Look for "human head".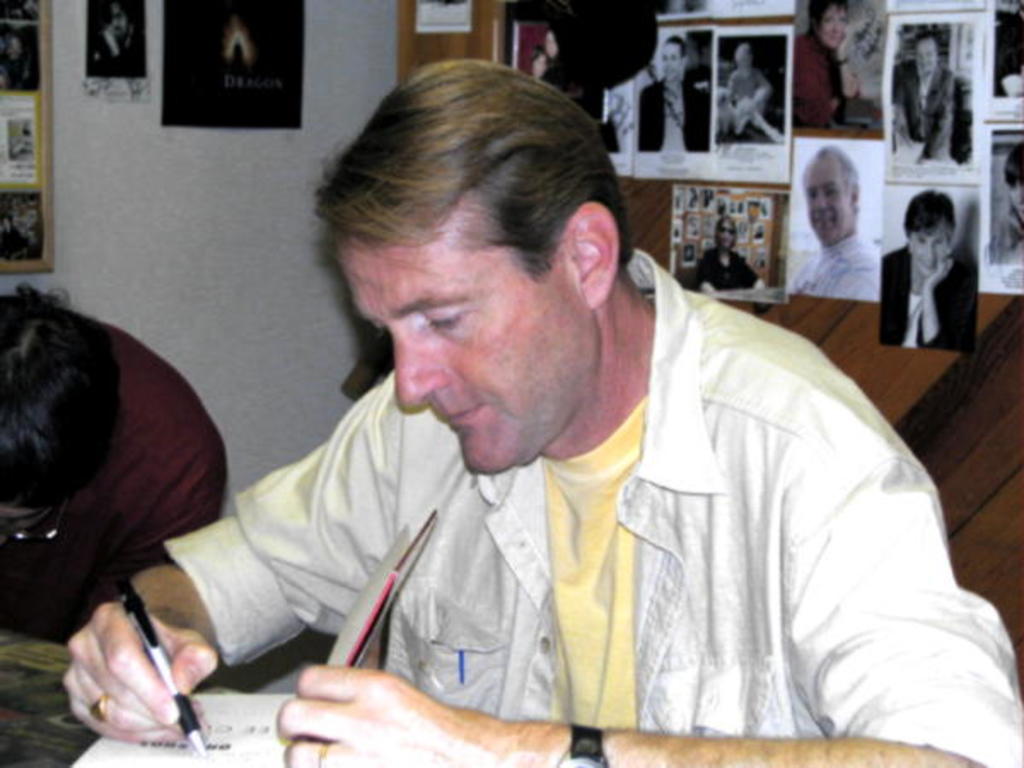
Found: left=799, top=143, right=862, bottom=246.
